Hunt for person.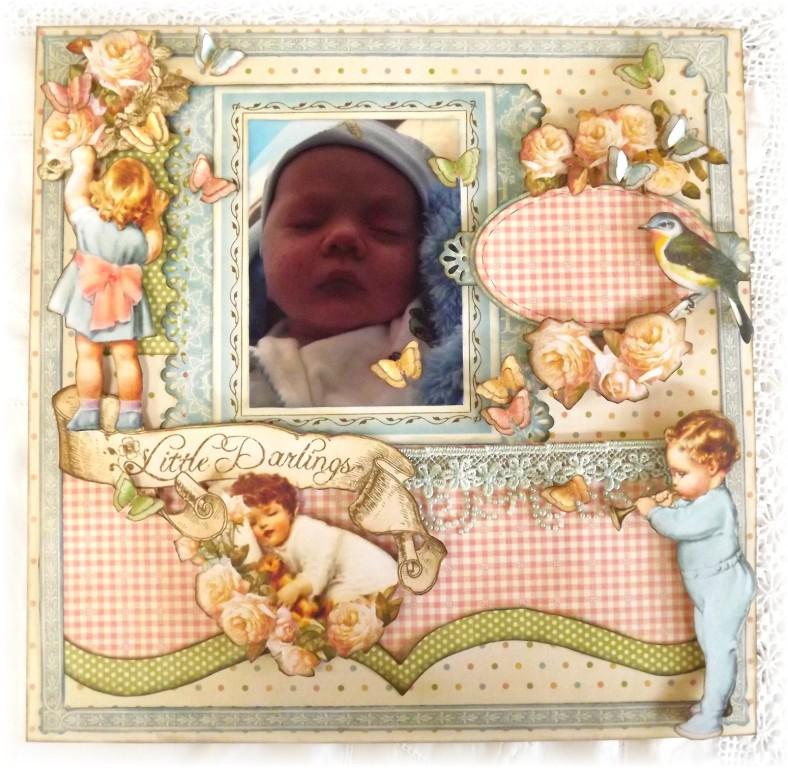
Hunted down at 241, 485, 404, 626.
